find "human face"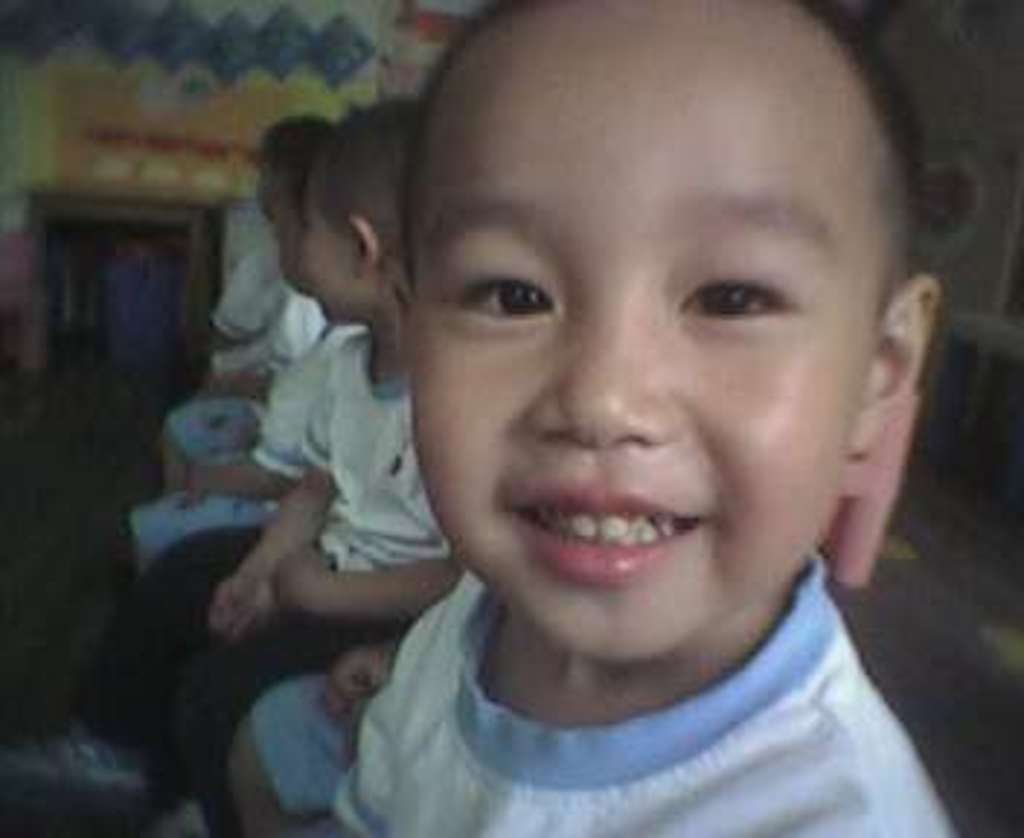
Rect(303, 183, 355, 320)
